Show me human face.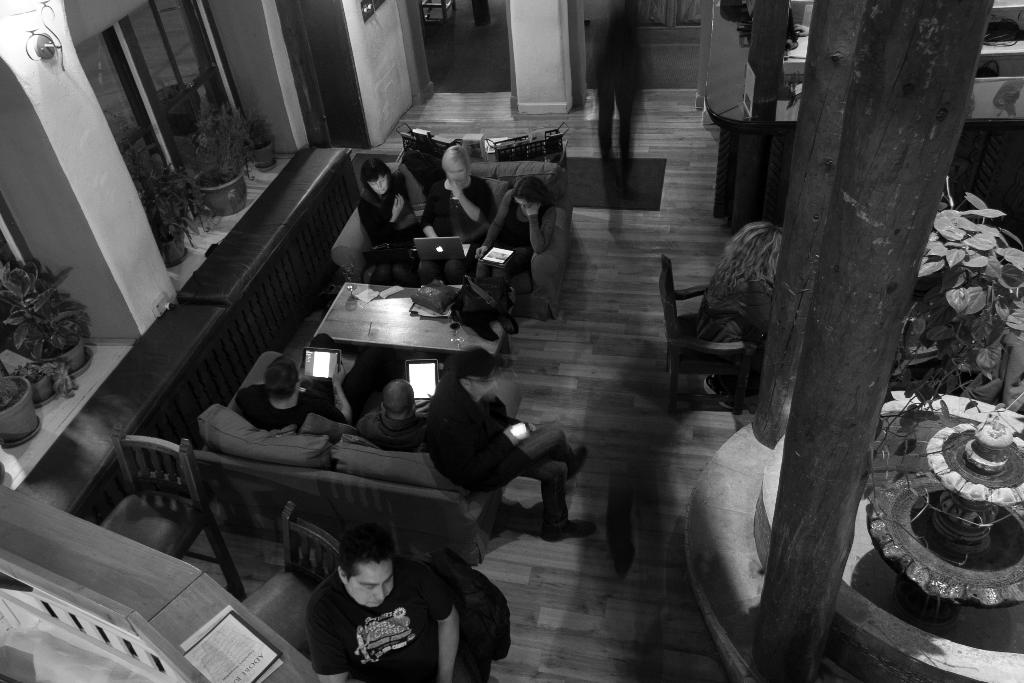
human face is here: box=[348, 561, 392, 607].
